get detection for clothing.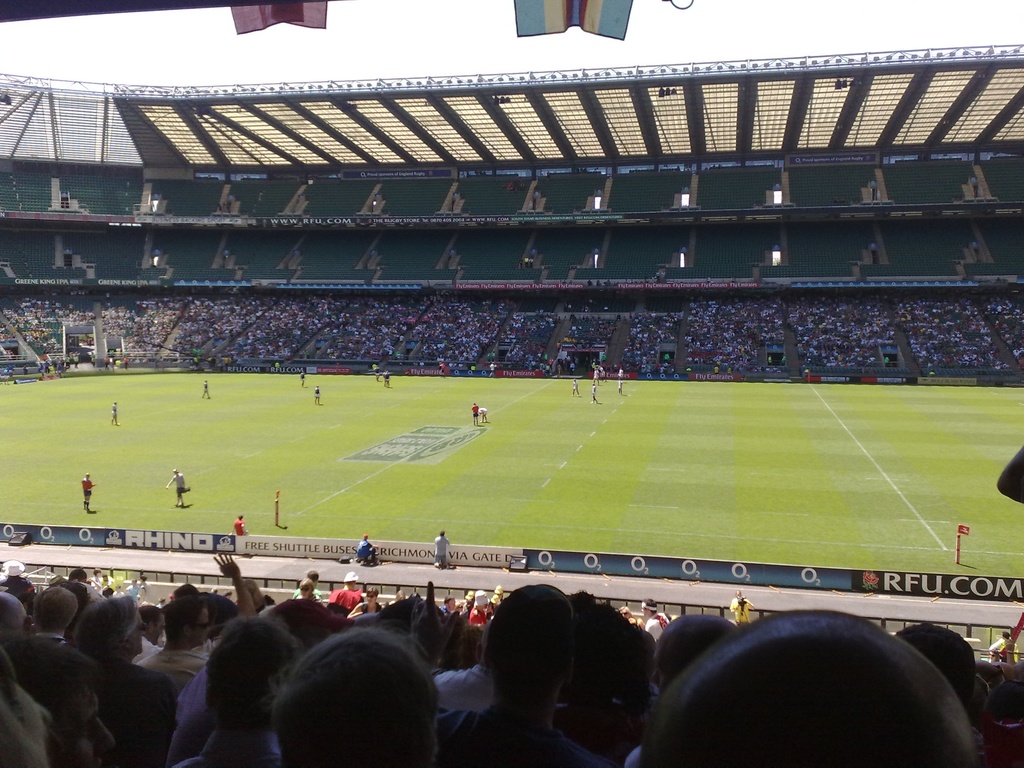
Detection: 175, 728, 285, 767.
